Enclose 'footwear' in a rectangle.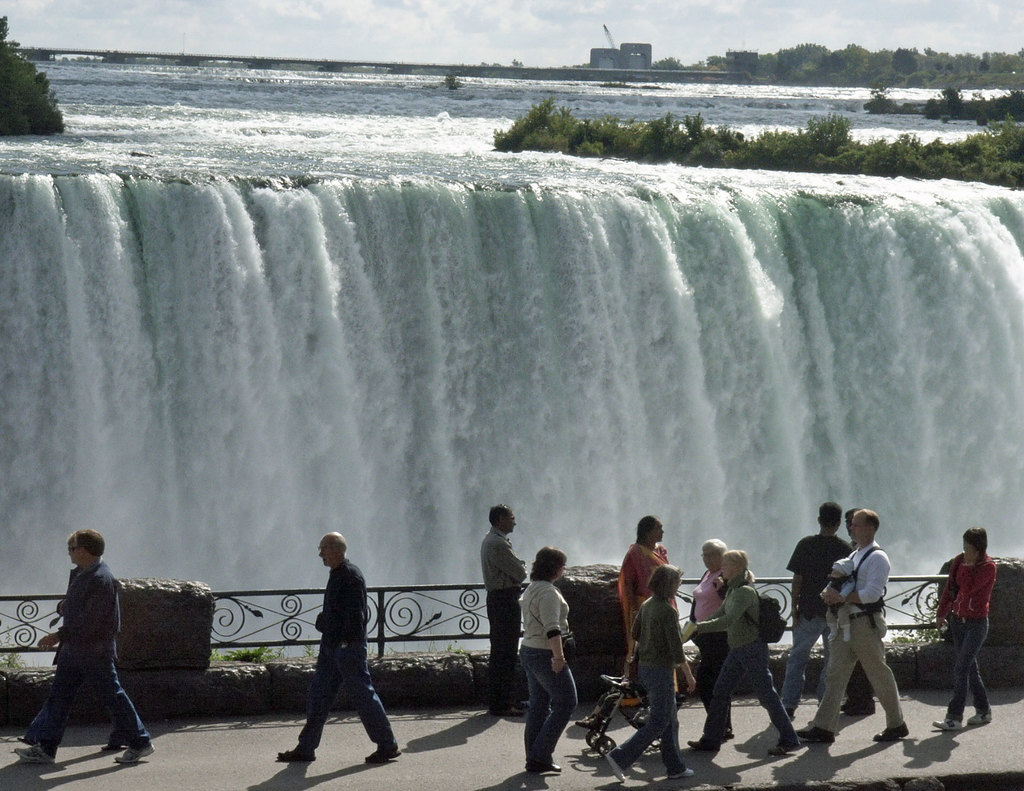
select_region(276, 746, 315, 760).
